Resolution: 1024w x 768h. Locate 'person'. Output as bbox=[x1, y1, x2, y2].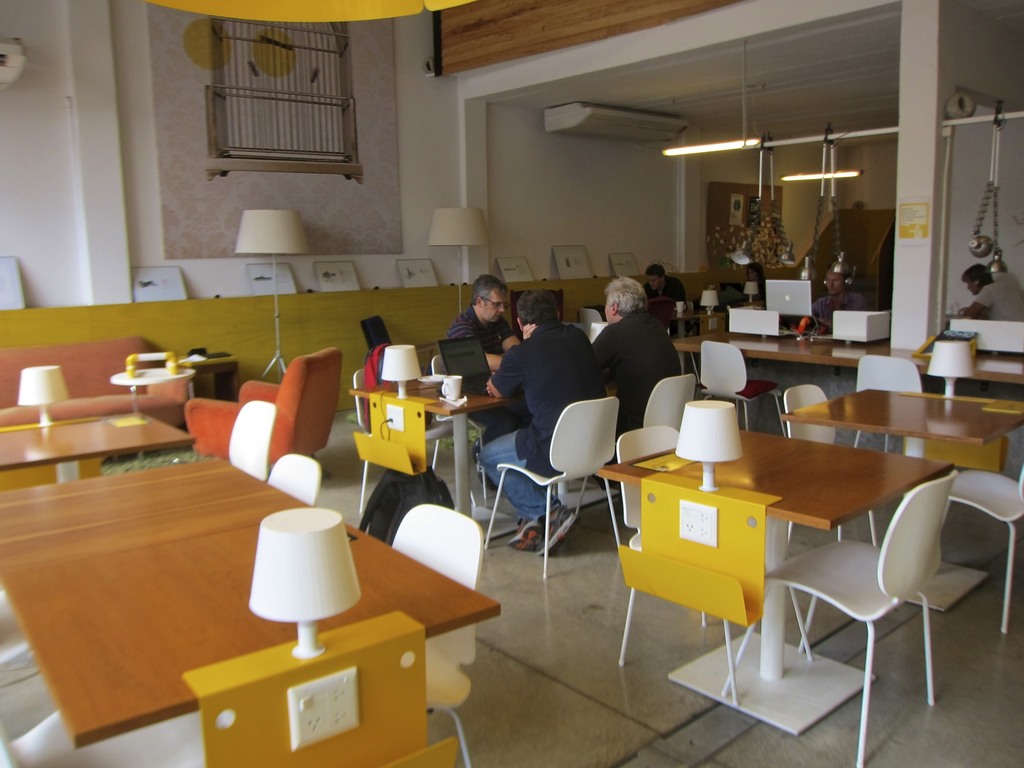
bbox=[476, 287, 603, 554].
